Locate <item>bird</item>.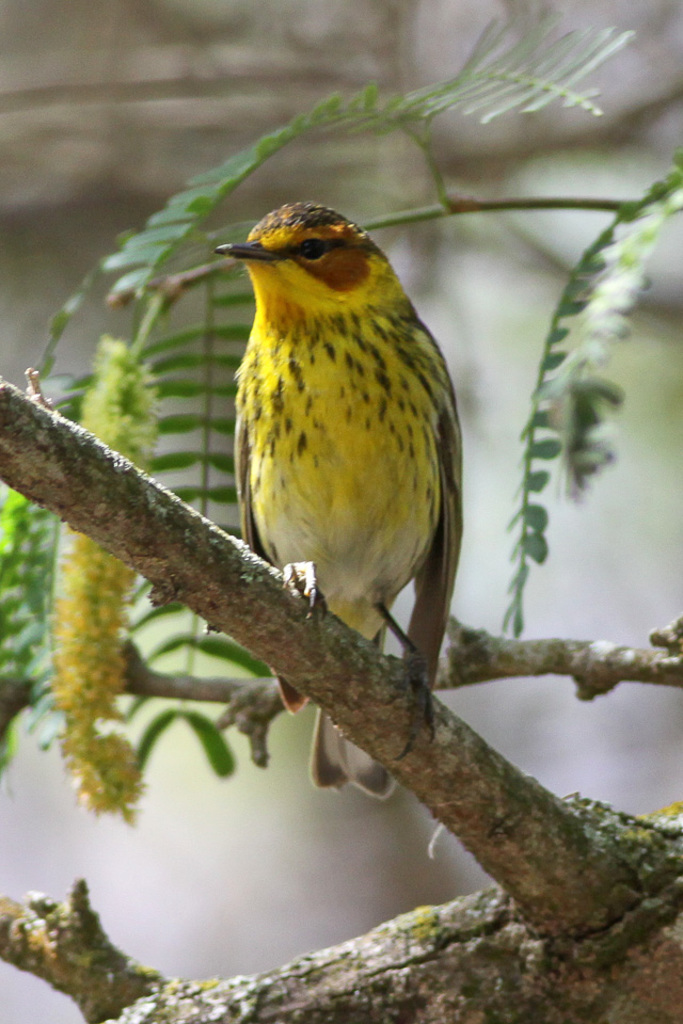
Bounding box: [left=201, top=196, right=473, bottom=814].
